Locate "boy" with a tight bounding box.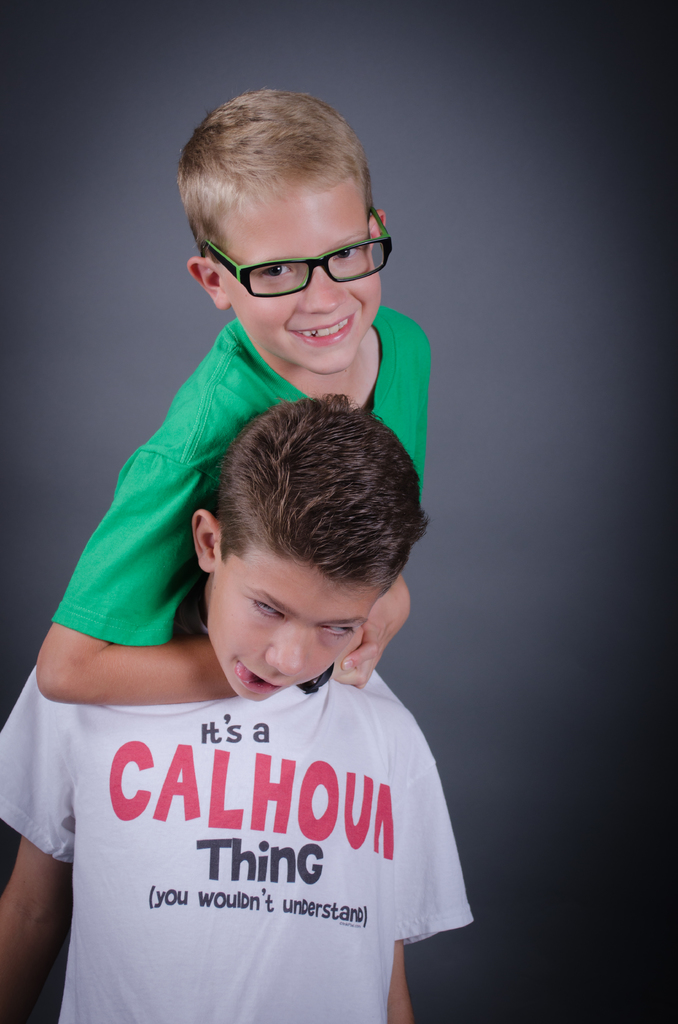
[0,387,471,1022].
